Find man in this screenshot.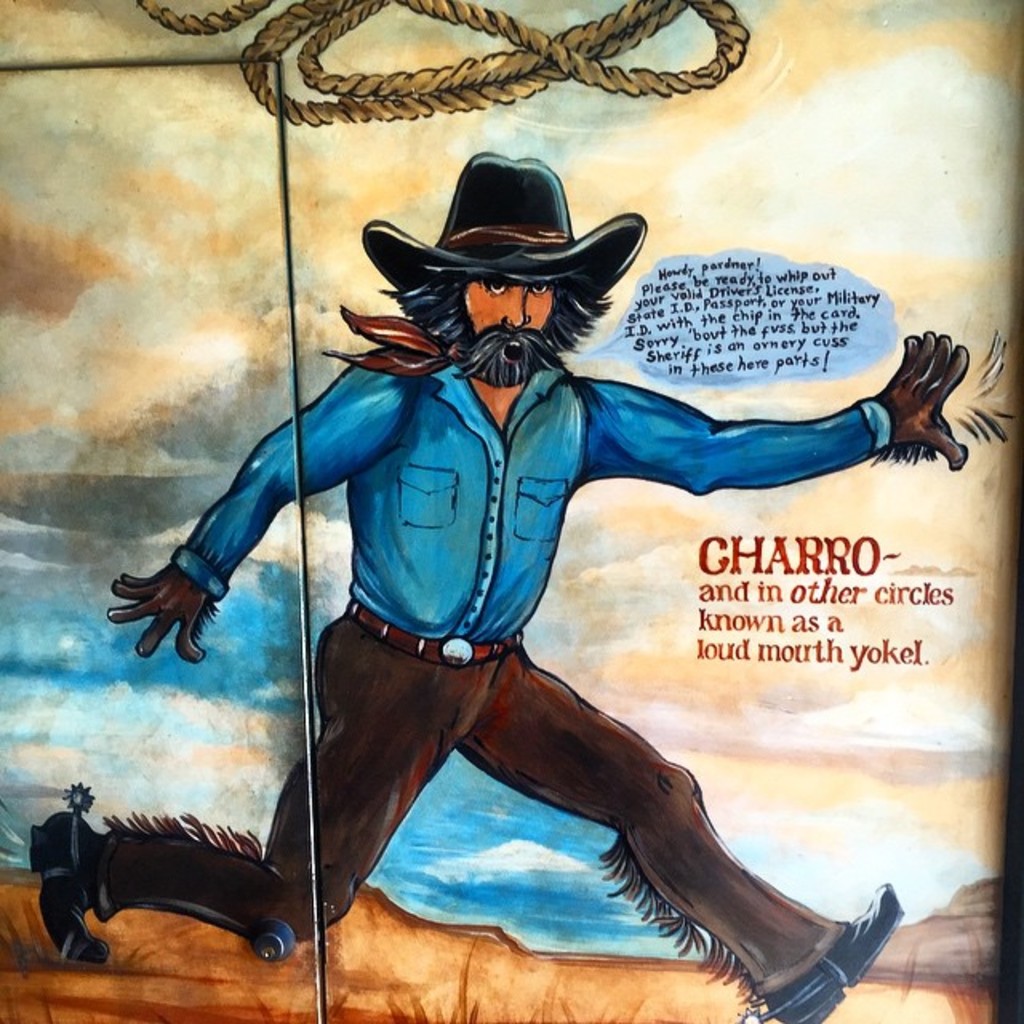
The bounding box for man is 104, 123, 936, 994.
